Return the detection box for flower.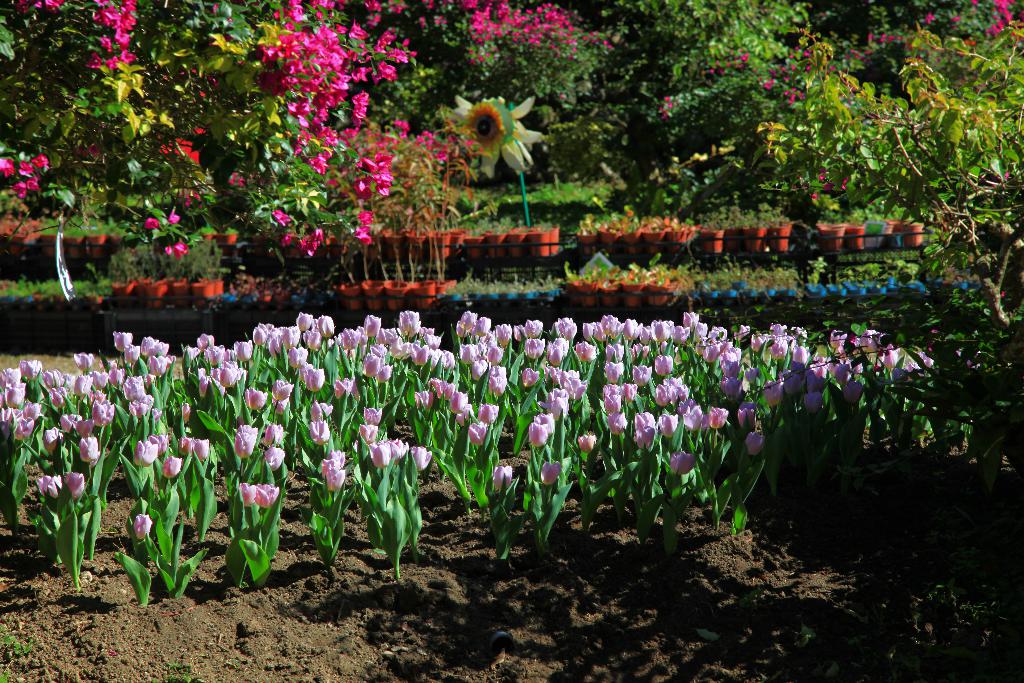
[256,482,282,508].
